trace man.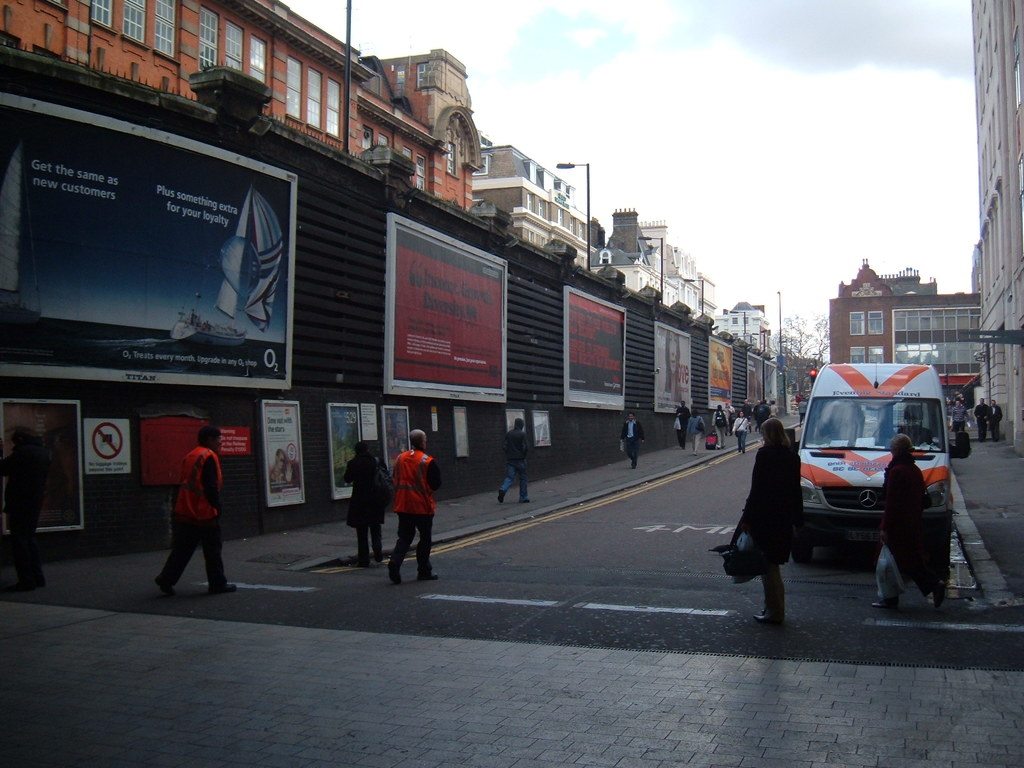
Traced to pyautogui.locateOnScreen(769, 399, 780, 420).
